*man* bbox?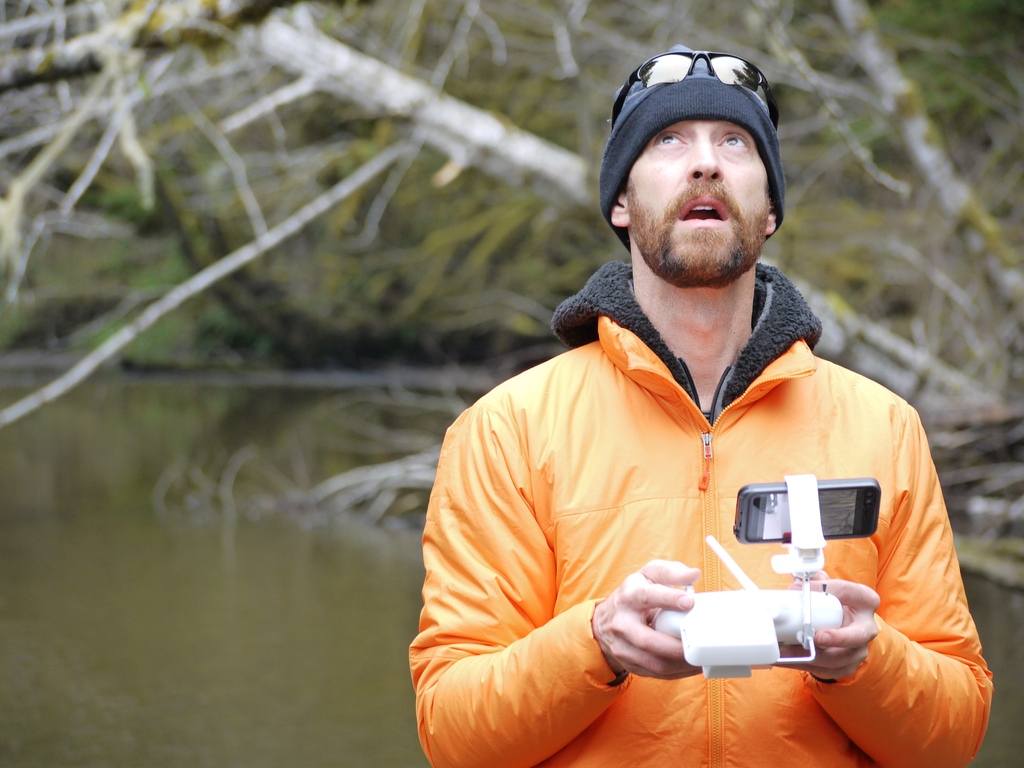
(x1=407, y1=40, x2=969, y2=767)
